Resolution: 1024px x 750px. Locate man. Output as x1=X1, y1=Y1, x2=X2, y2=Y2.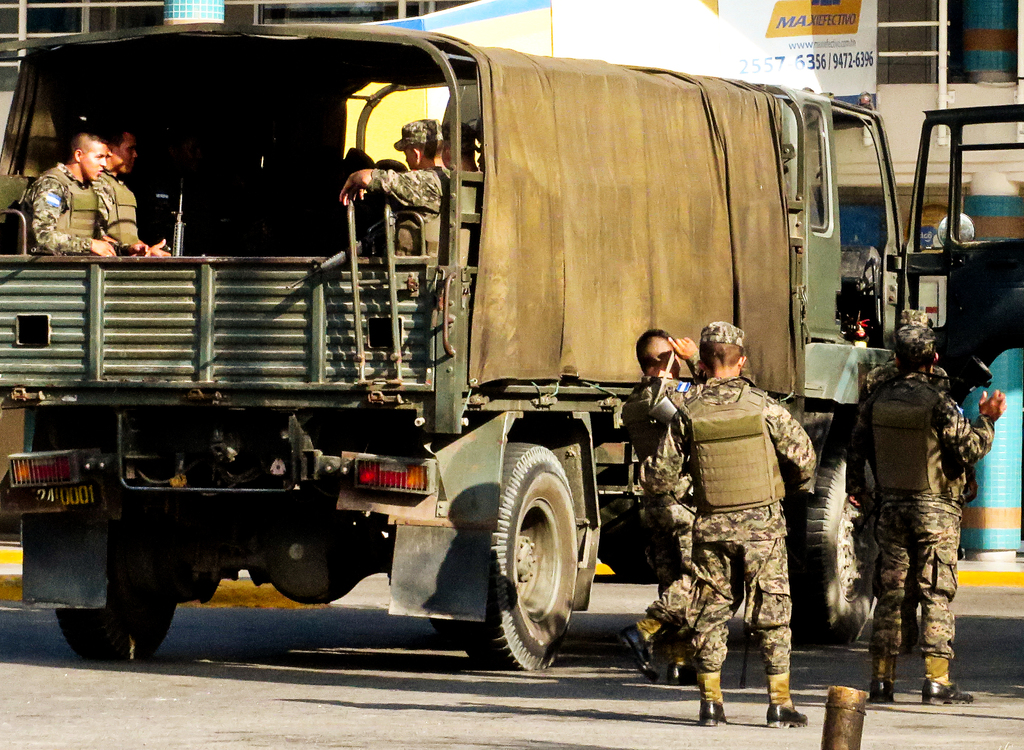
x1=640, y1=320, x2=820, y2=731.
